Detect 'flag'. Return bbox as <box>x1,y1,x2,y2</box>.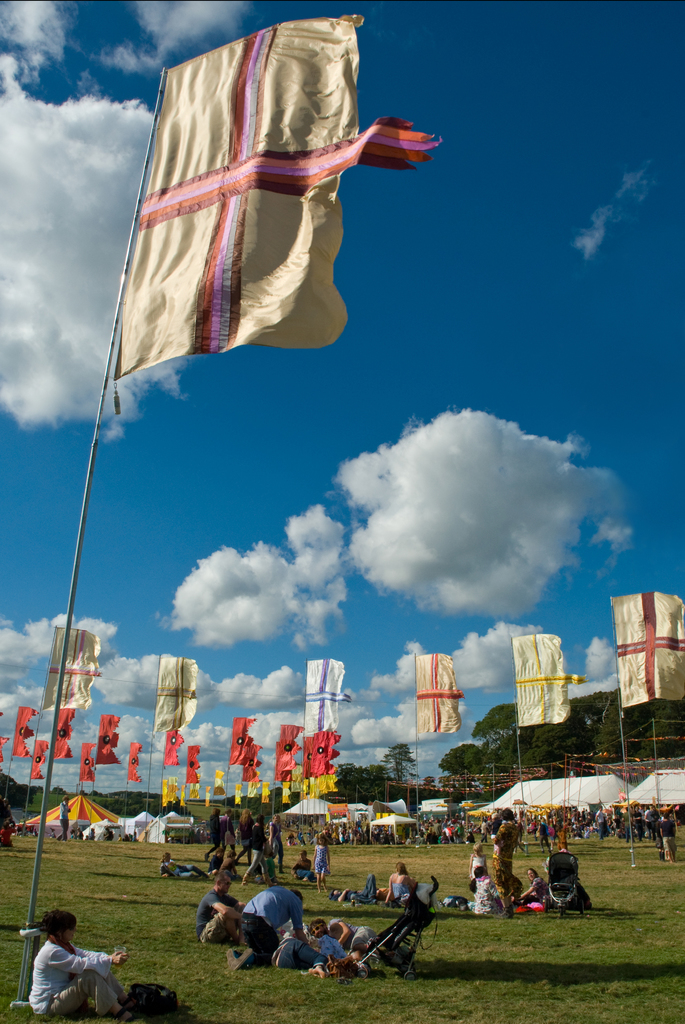
<box>285,772,294,804</box>.
